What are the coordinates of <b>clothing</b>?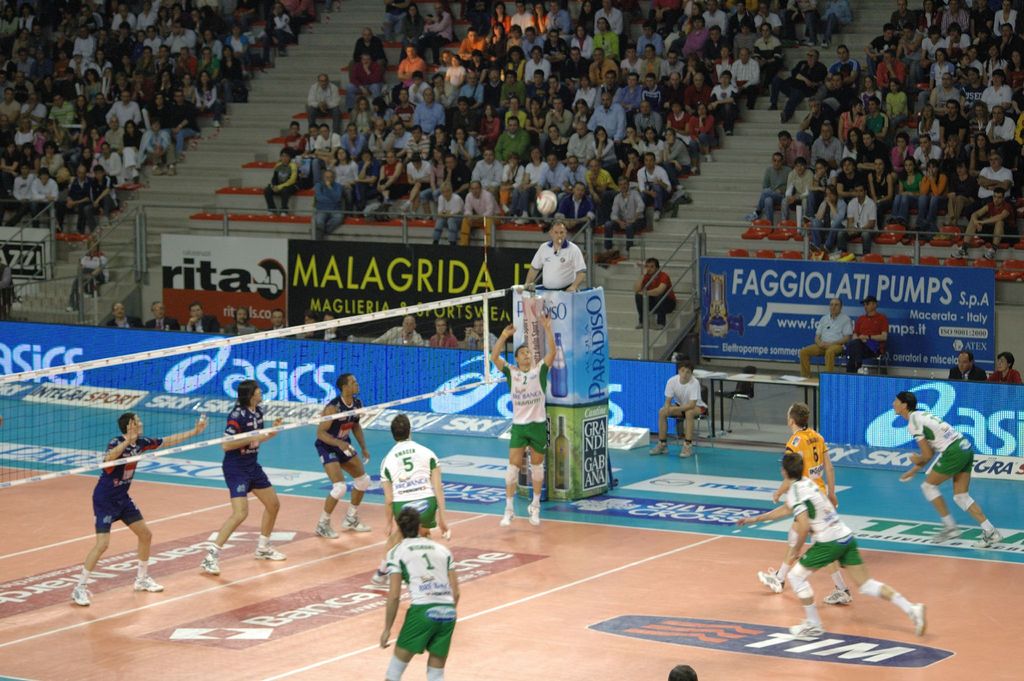
<region>841, 309, 893, 375</region>.
